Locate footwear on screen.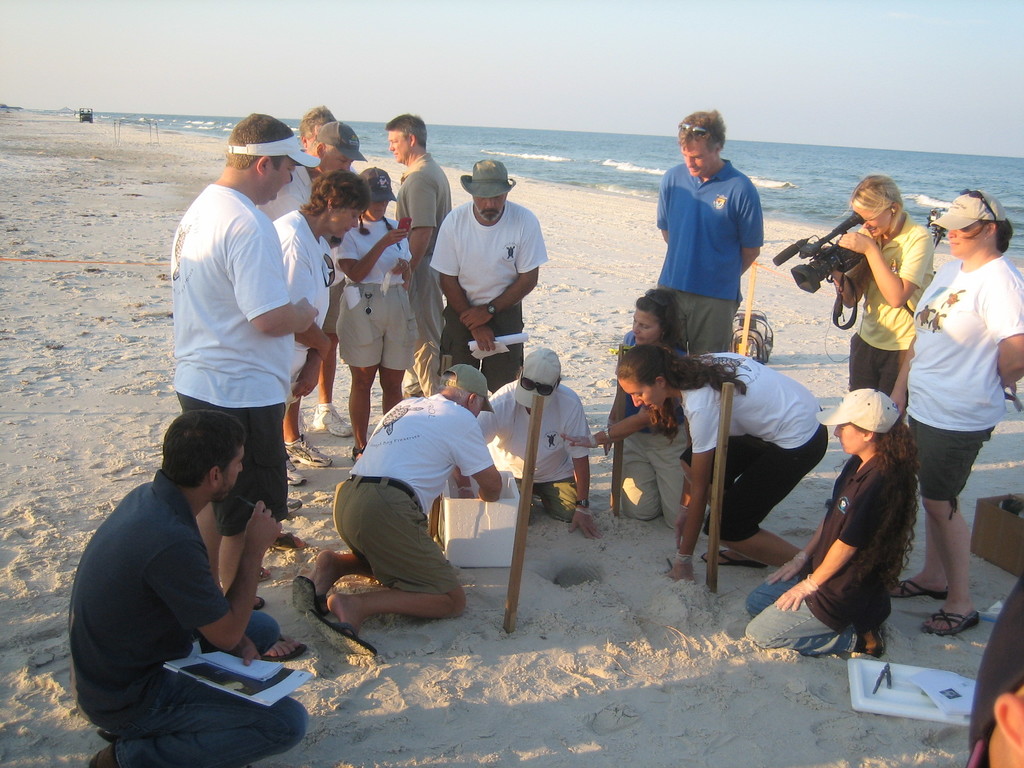
On screen at 233:630:308:667.
